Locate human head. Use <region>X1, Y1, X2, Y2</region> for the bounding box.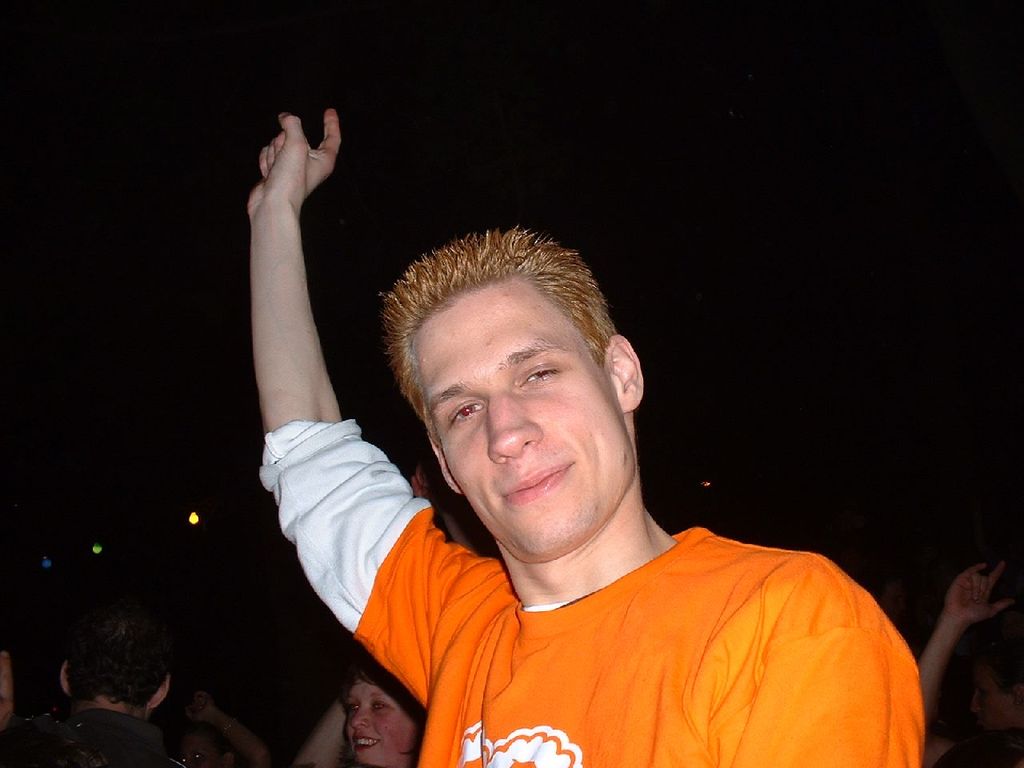
<region>177, 725, 234, 767</region>.
